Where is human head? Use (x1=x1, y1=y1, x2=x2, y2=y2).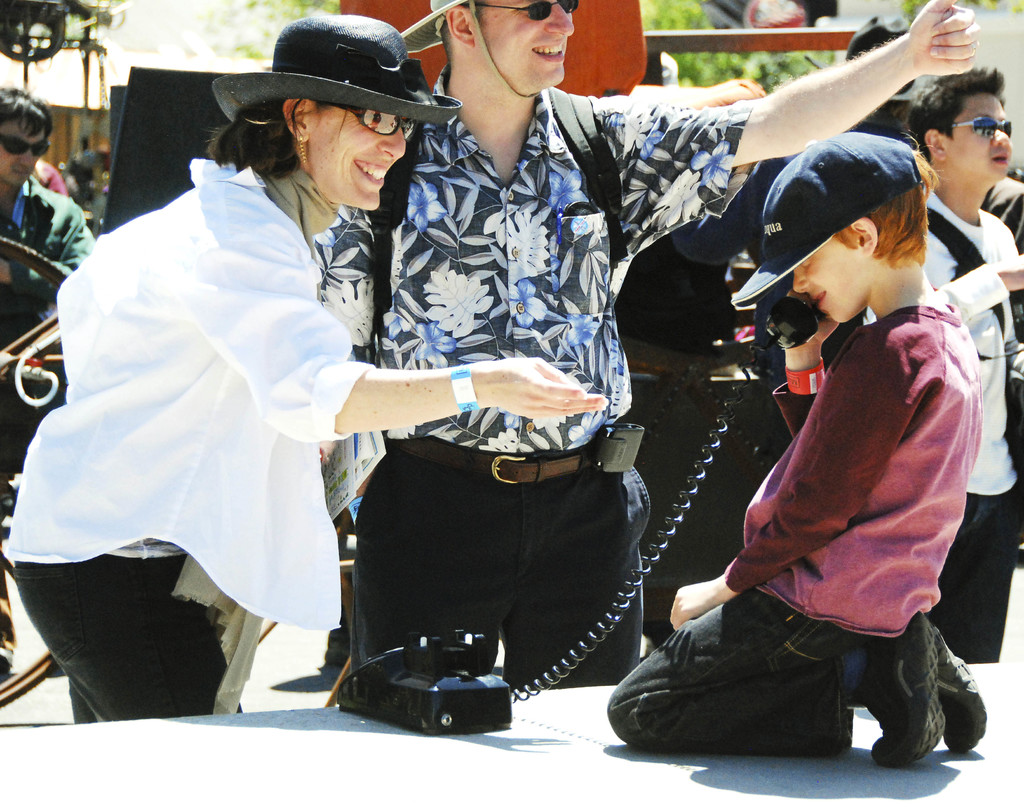
(x1=761, y1=134, x2=923, y2=325).
